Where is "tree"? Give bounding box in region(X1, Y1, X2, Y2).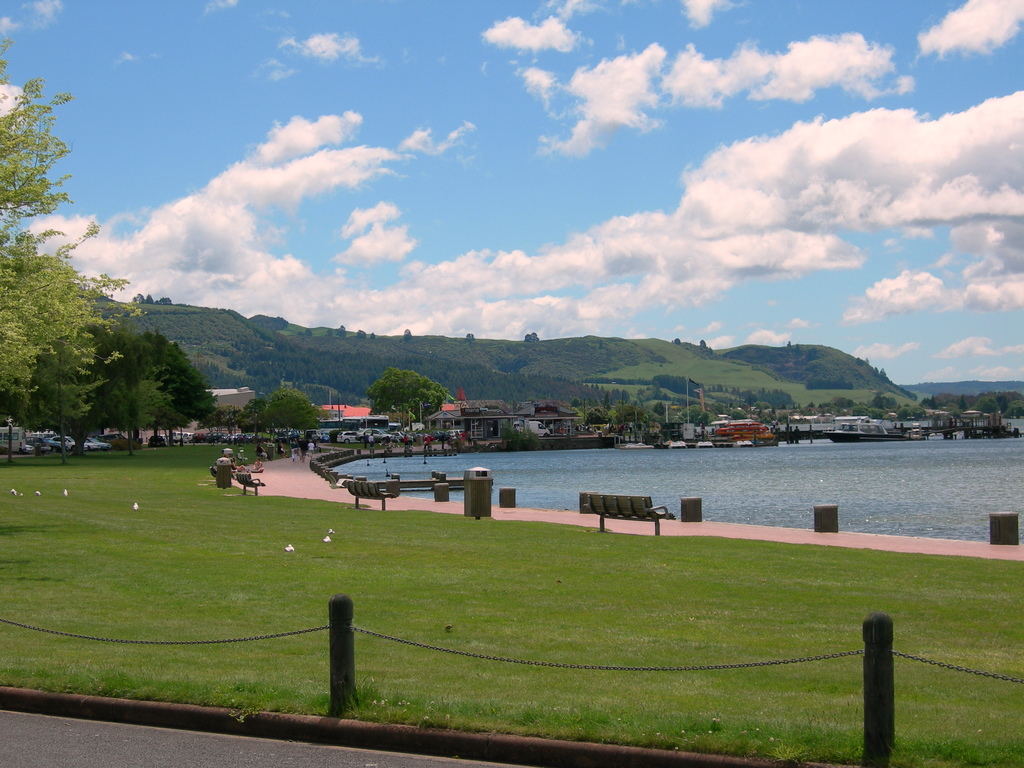
region(2, 93, 135, 408).
